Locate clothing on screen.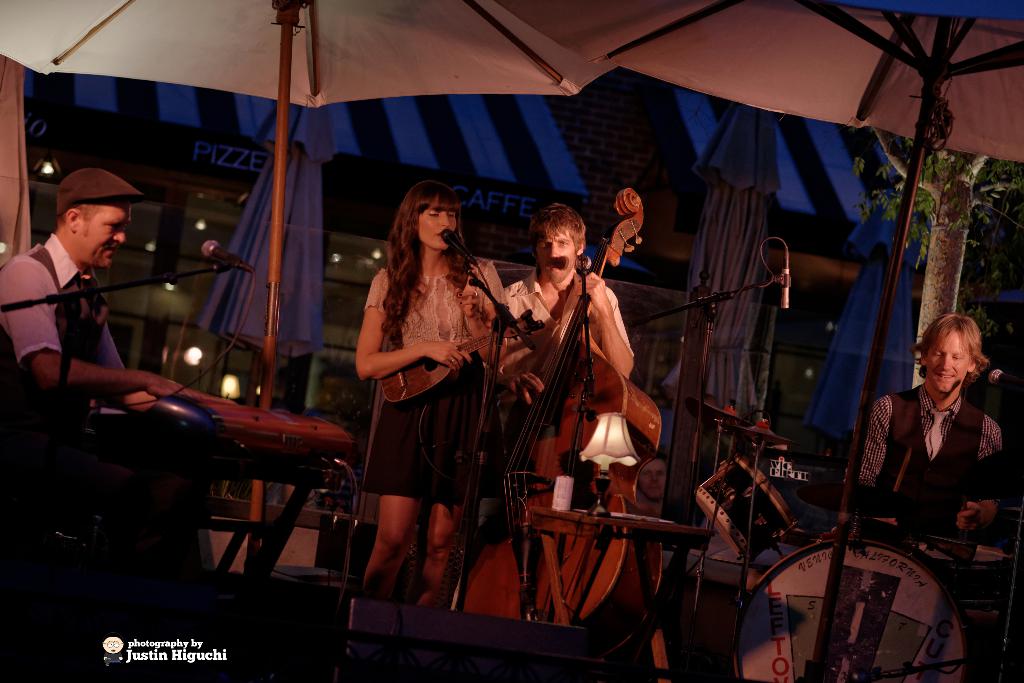
On screen at {"x1": 861, "y1": 385, "x2": 1004, "y2": 598}.
